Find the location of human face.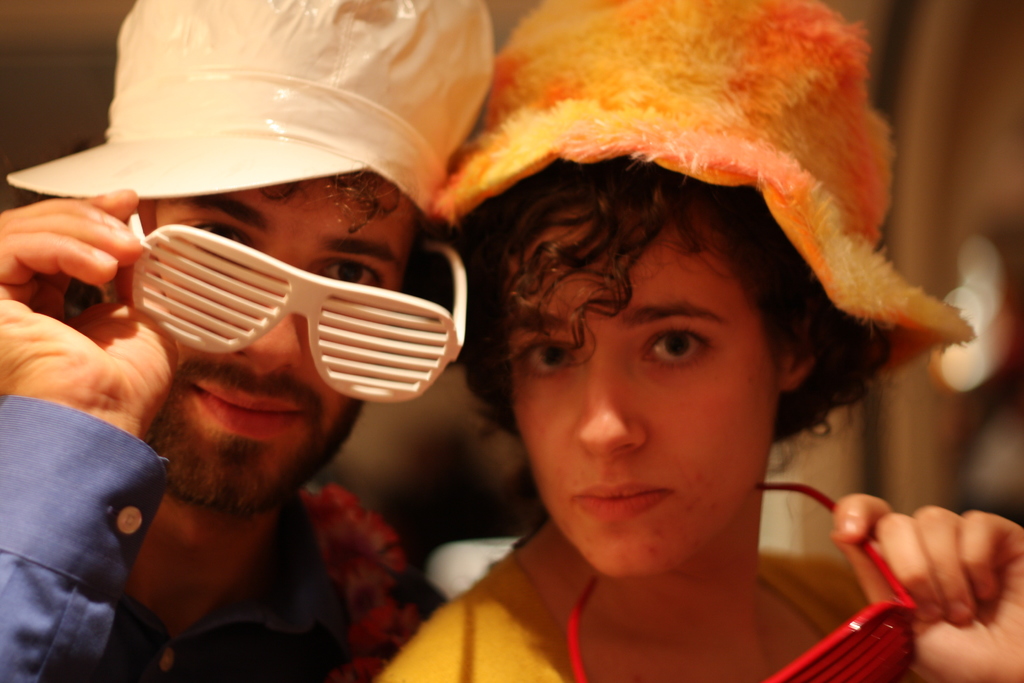
Location: 116:173:416:518.
